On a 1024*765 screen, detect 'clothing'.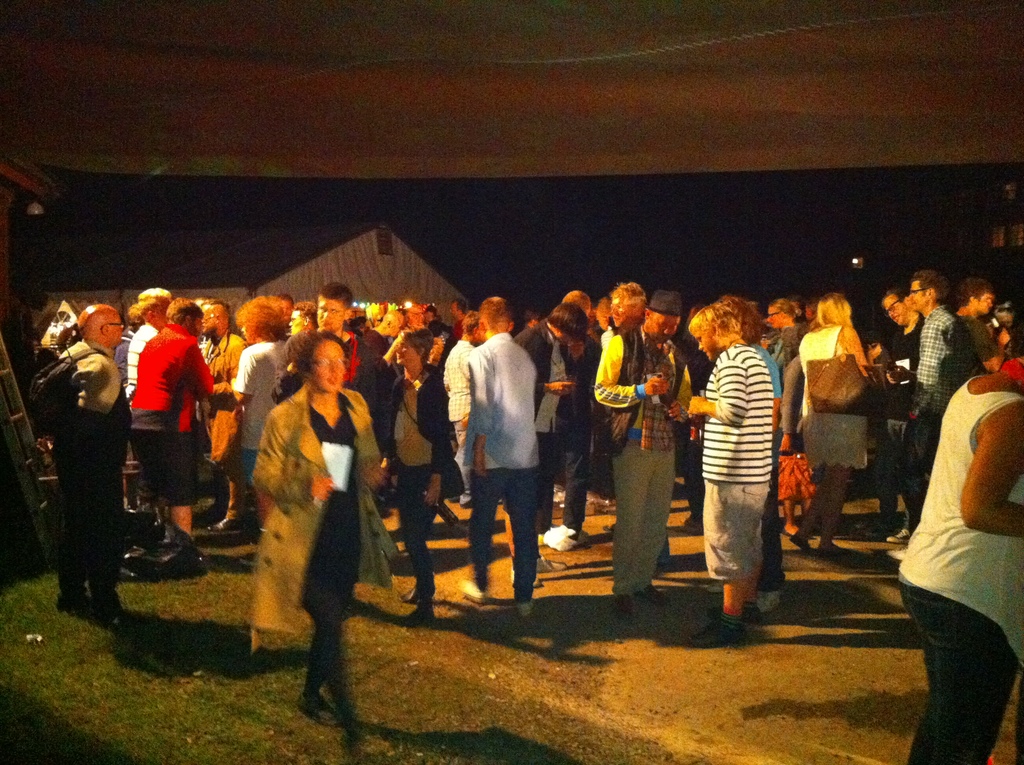
bbox=[252, 382, 402, 722].
